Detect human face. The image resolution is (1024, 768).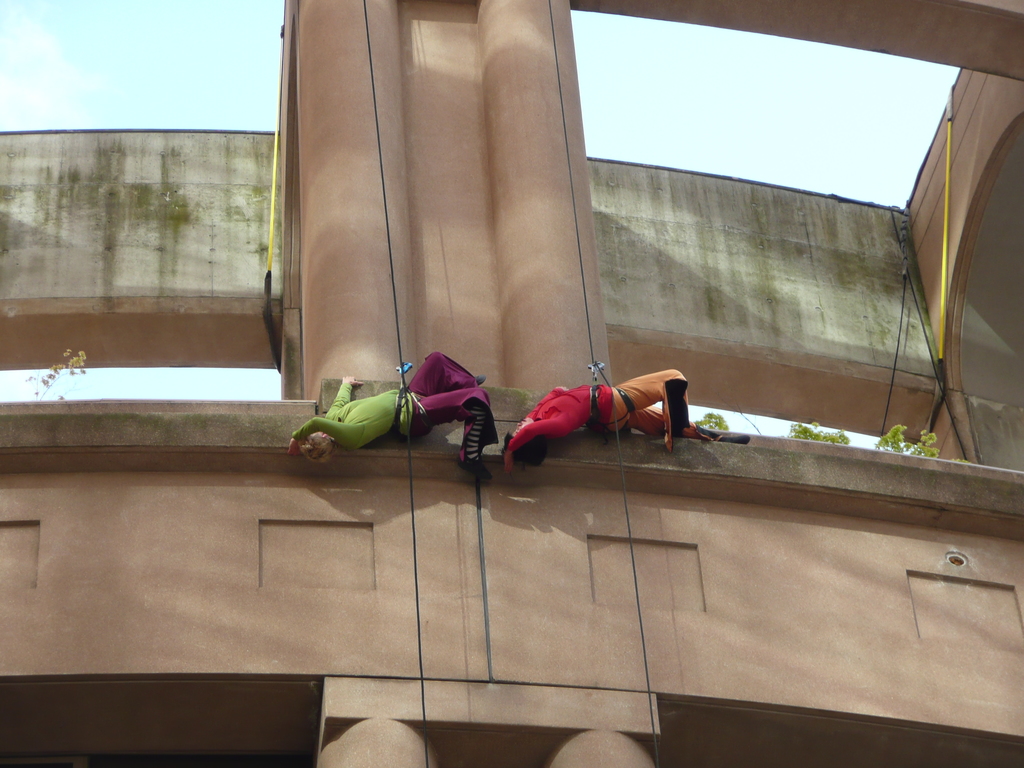
511,417,534,433.
